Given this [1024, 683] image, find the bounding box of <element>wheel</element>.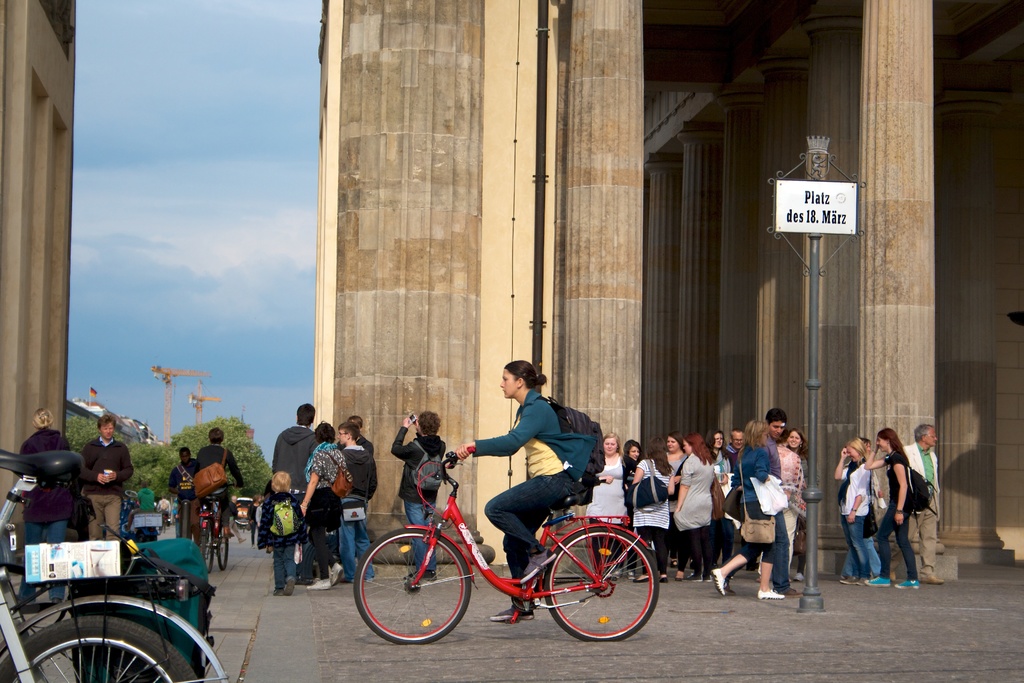
crop(5, 620, 194, 682).
